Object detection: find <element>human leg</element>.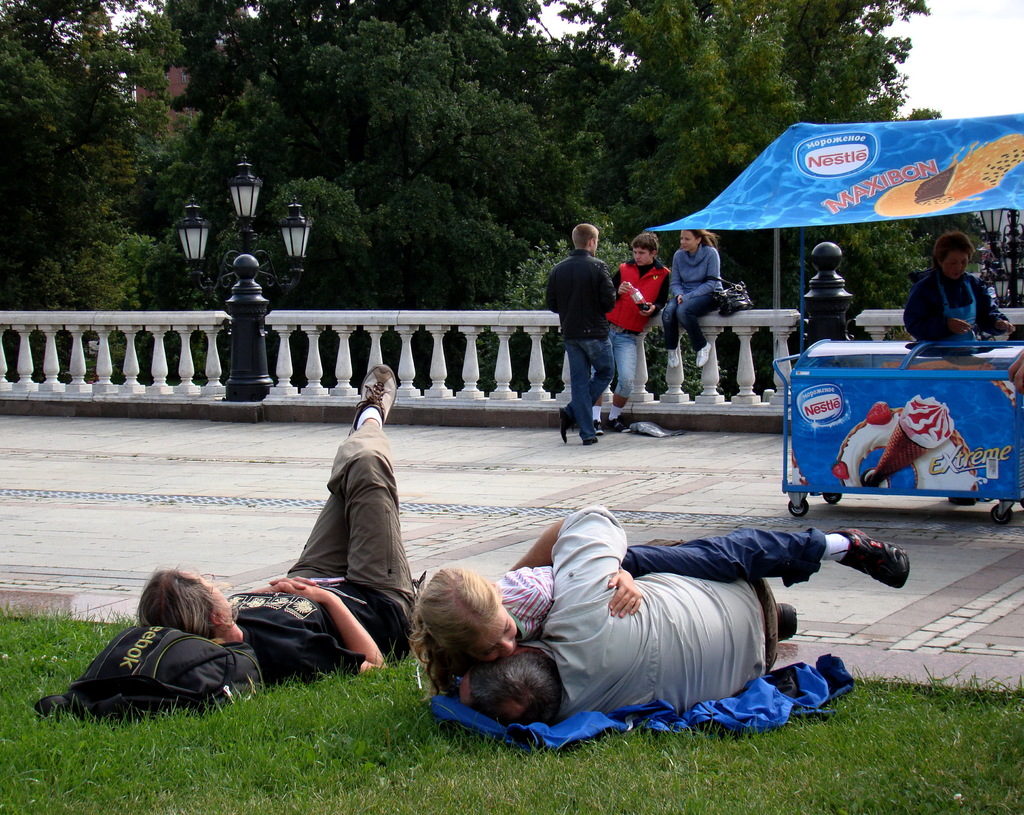
659/299/680/367.
